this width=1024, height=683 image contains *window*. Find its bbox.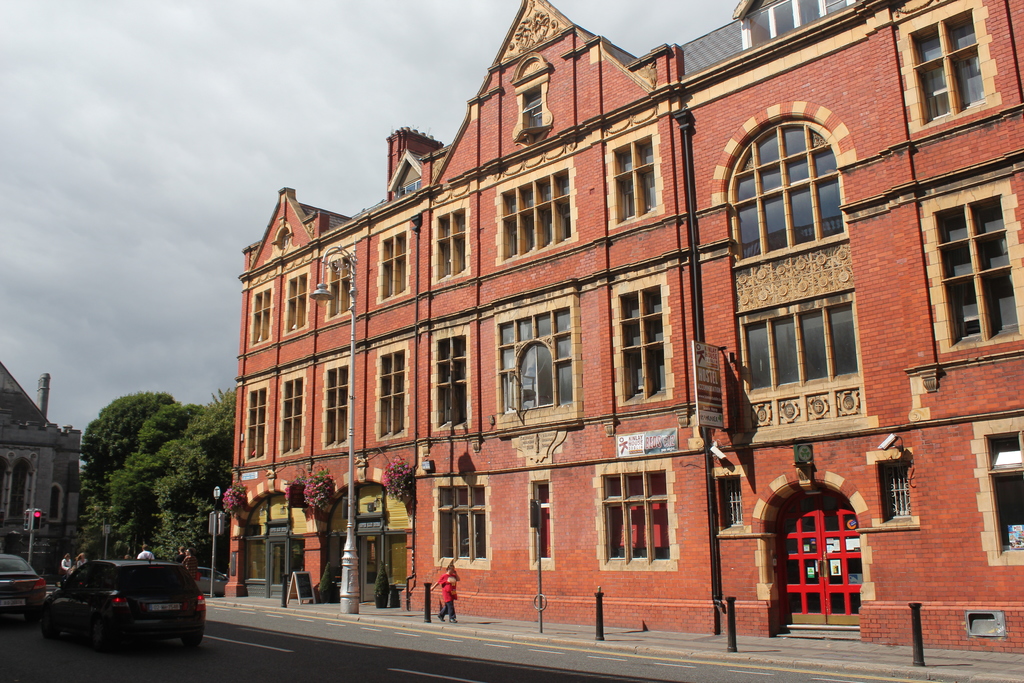
bbox=[321, 349, 353, 450].
